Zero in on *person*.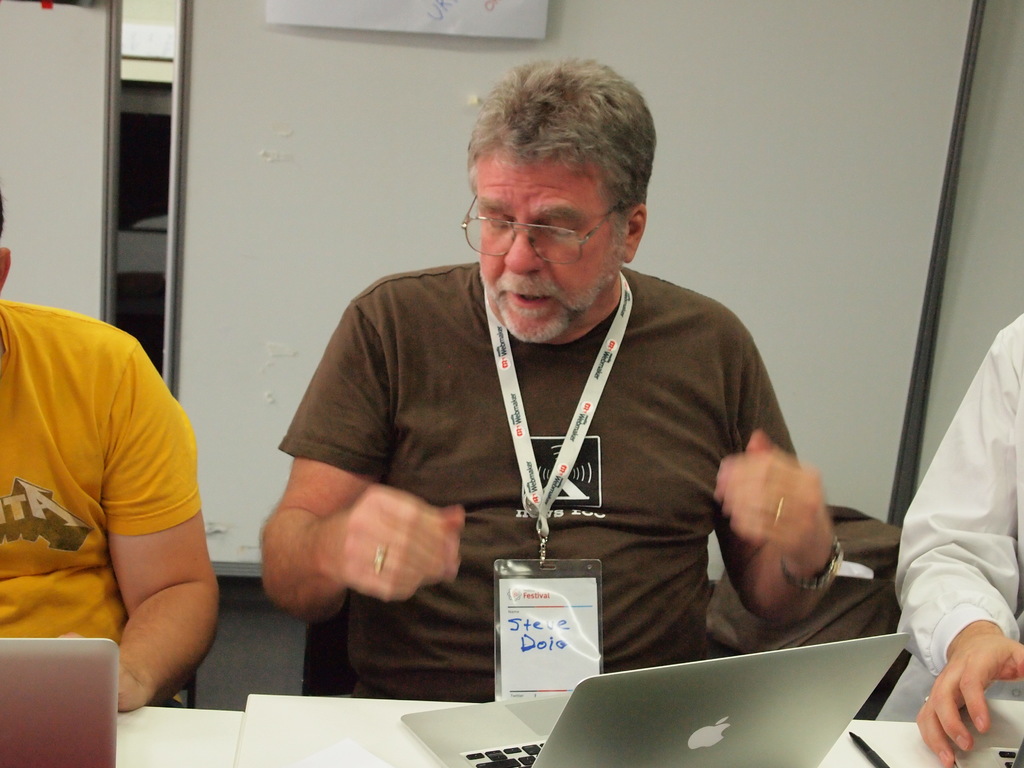
Zeroed in: select_region(255, 58, 845, 698).
